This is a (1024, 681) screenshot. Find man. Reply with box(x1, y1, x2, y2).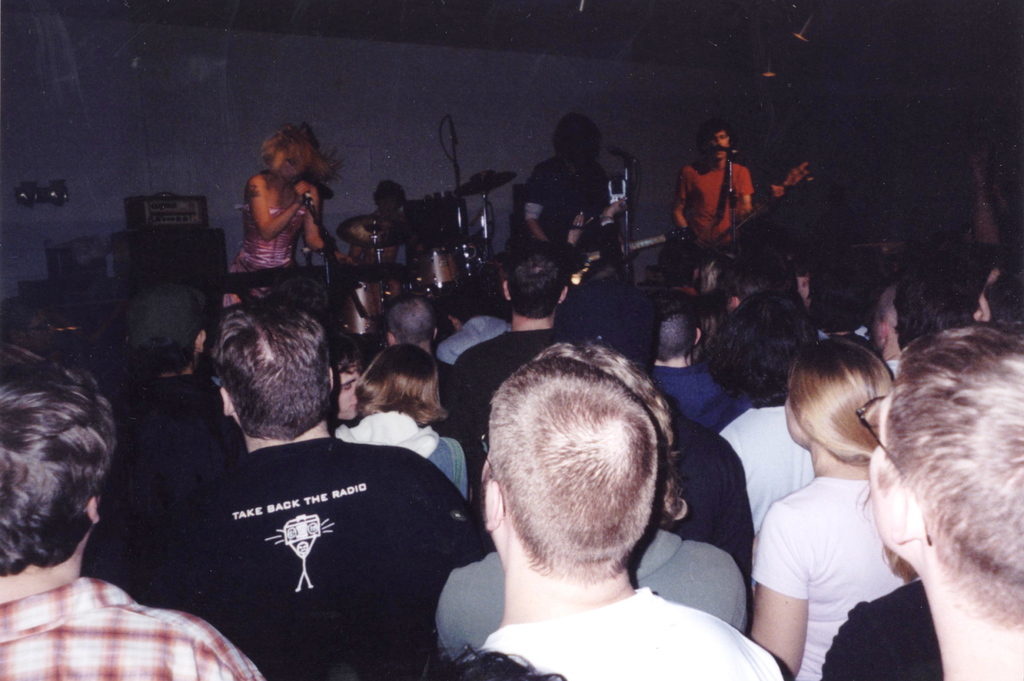
box(132, 296, 473, 668).
